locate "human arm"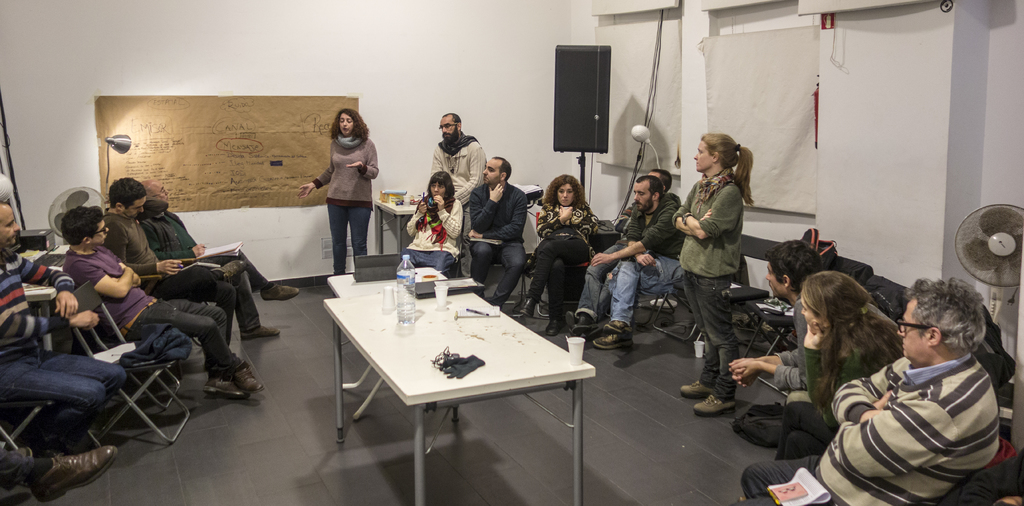
x1=465, y1=187, x2=529, y2=241
